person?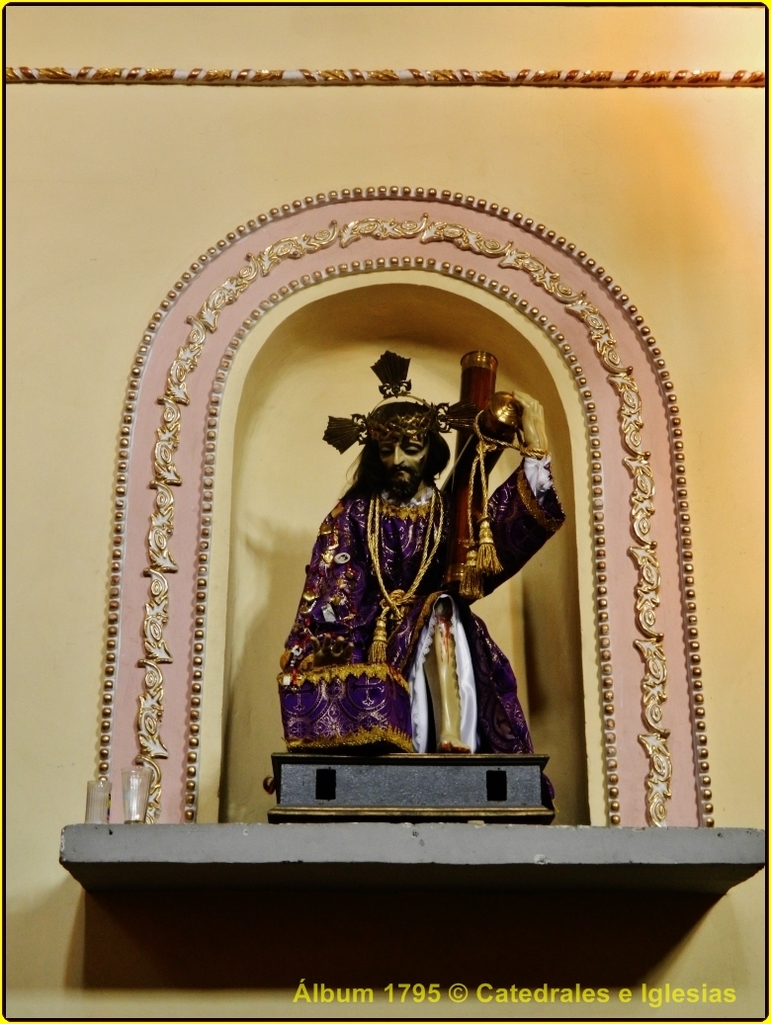
bbox=[277, 448, 555, 758]
